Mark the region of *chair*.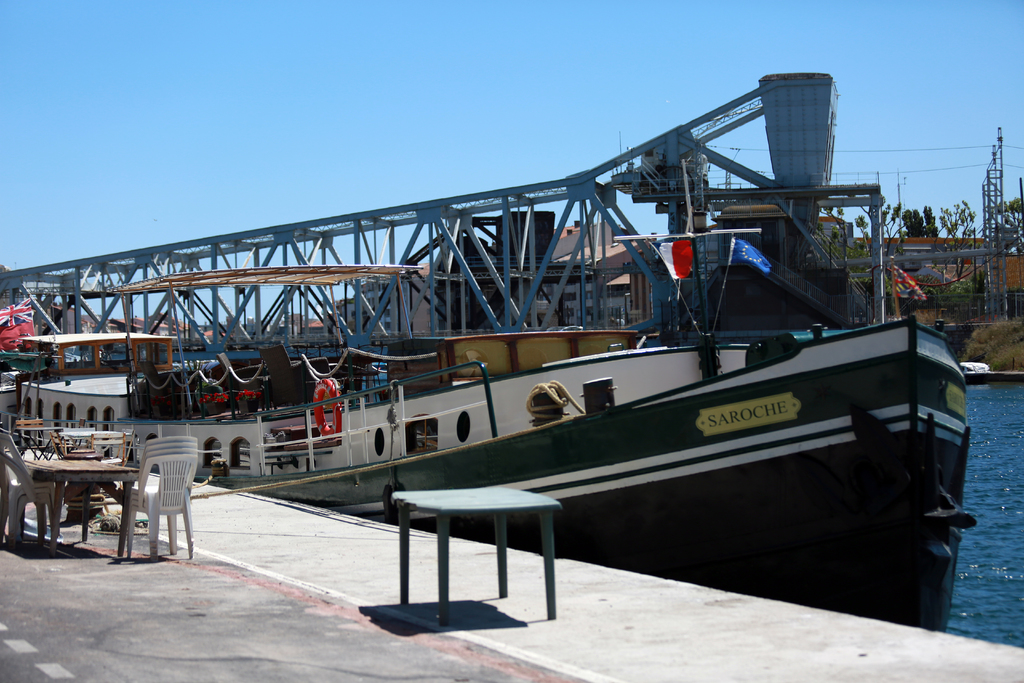
Region: [54,416,84,457].
